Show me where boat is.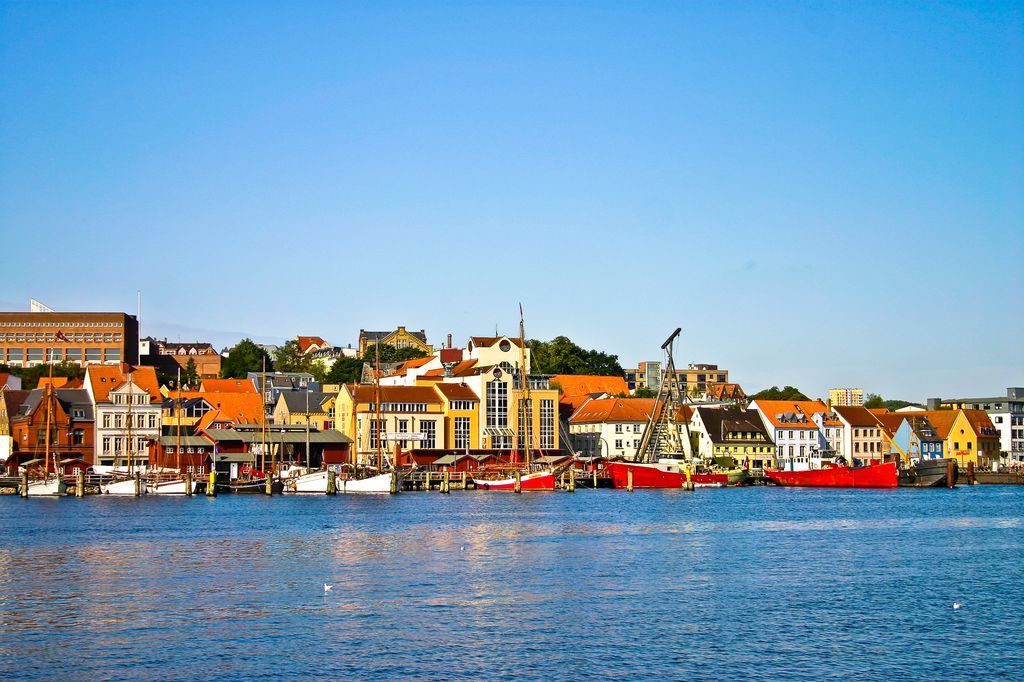
boat is at (x1=149, y1=369, x2=200, y2=495).
